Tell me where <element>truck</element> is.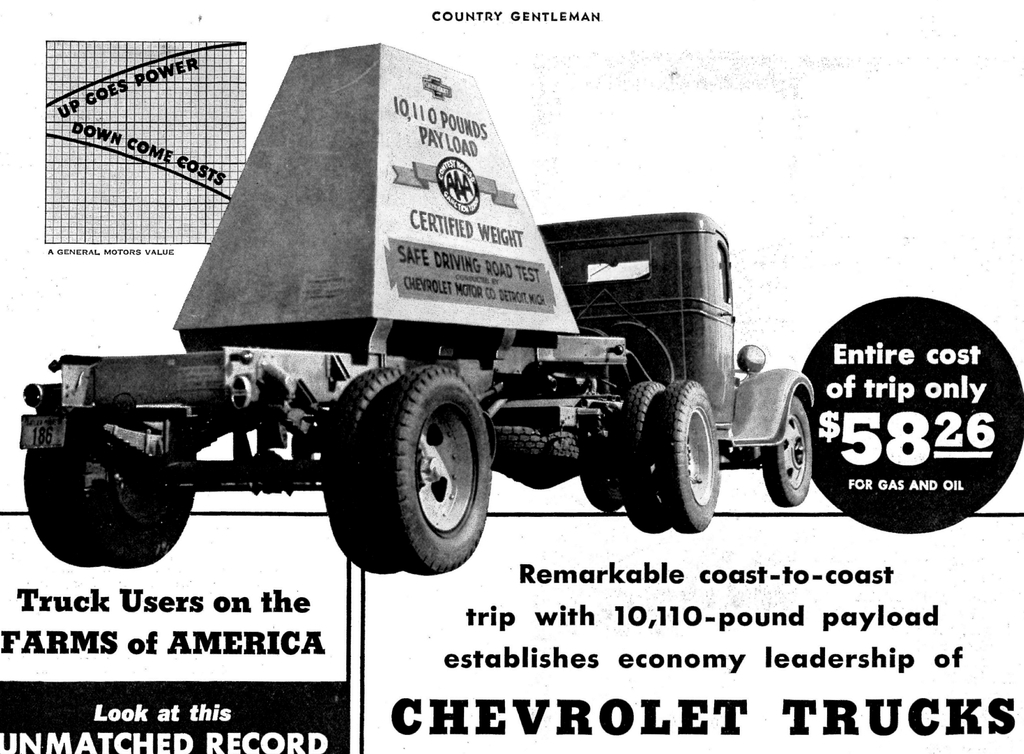
<element>truck</element> is at bbox=[47, 72, 828, 610].
